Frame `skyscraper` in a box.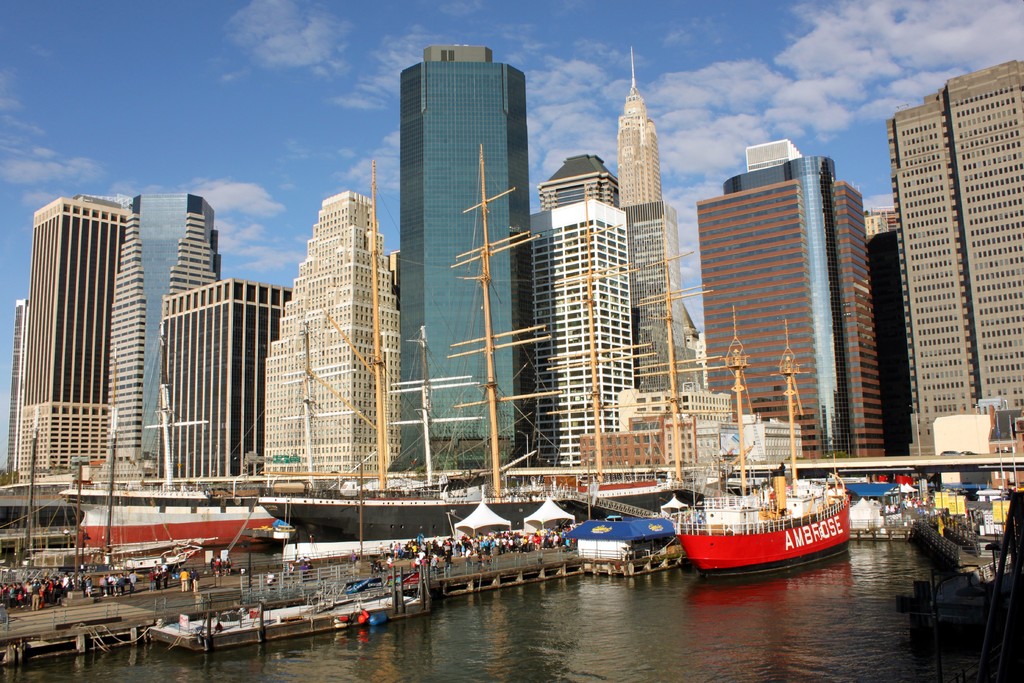
bbox=[694, 156, 922, 468].
